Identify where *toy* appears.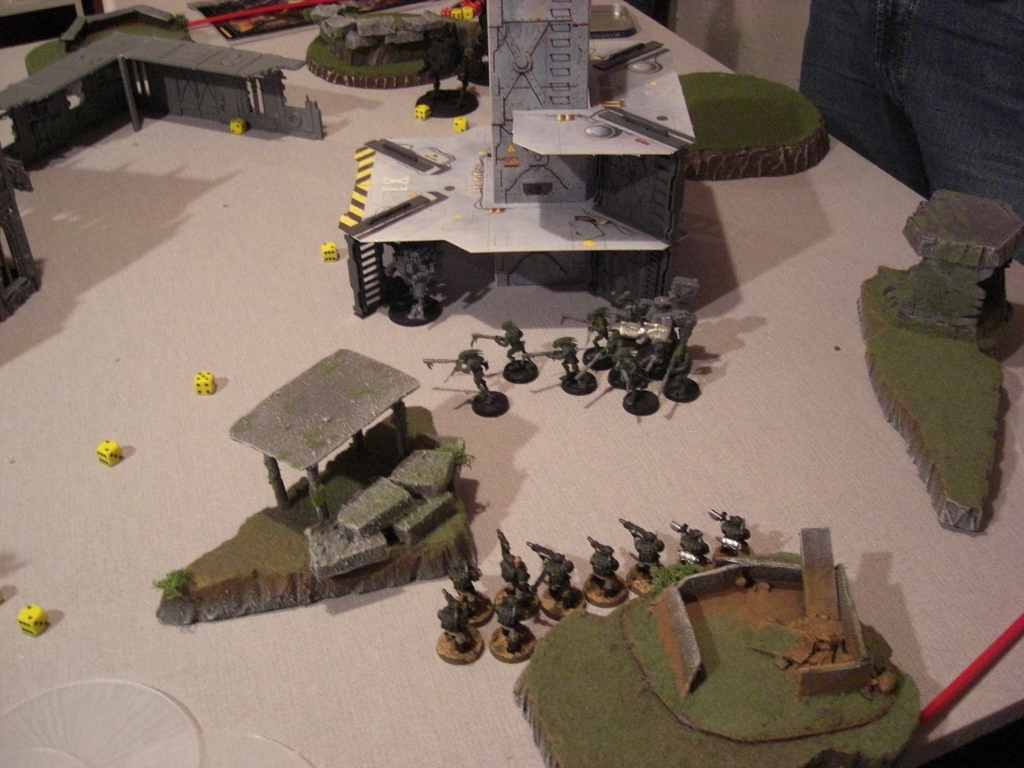
Appears at x1=308, y1=3, x2=467, y2=88.
